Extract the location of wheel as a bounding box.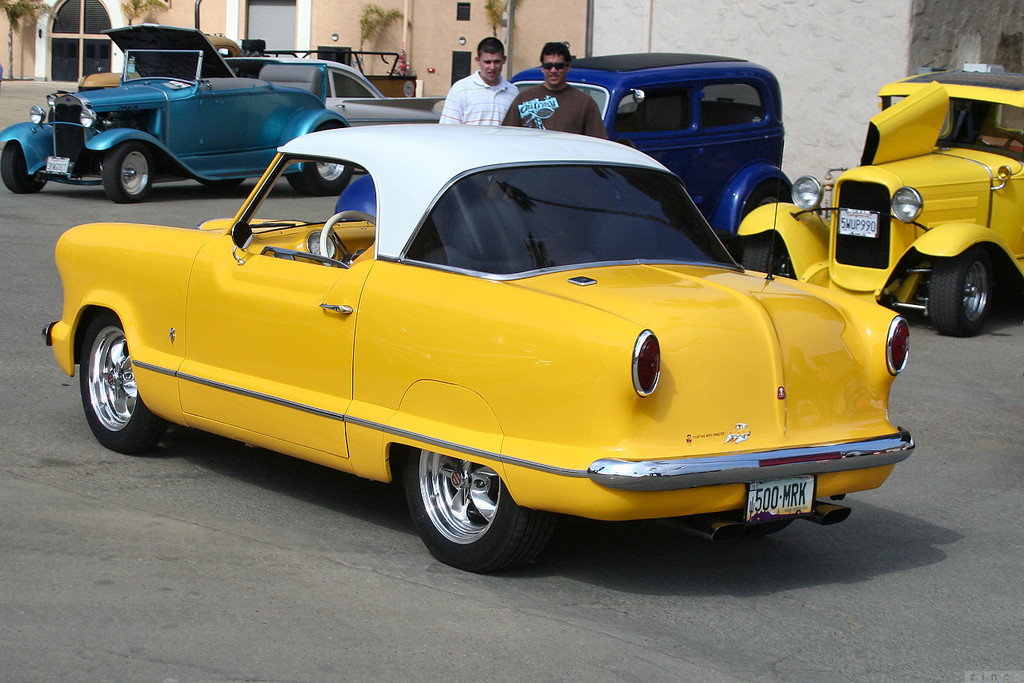
pyautogui.locateOnScreen(745, 183, 793, 215).
